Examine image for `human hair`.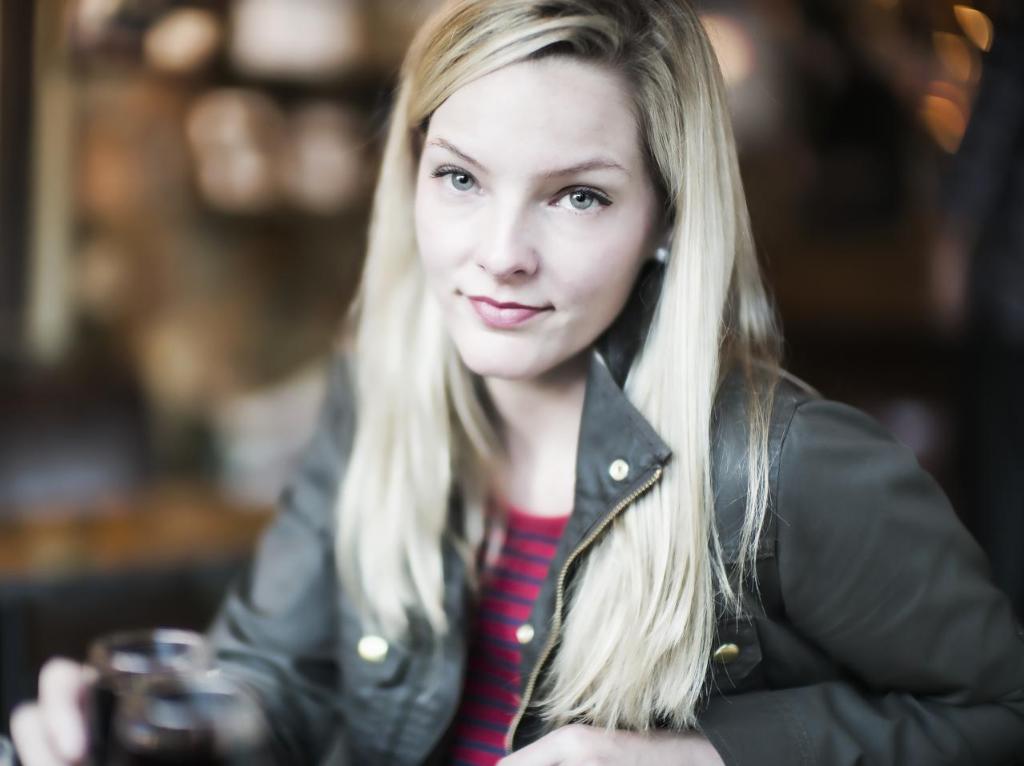
Examination result: pyautogui.locateOnScreen(325, 0, 788, 736).
